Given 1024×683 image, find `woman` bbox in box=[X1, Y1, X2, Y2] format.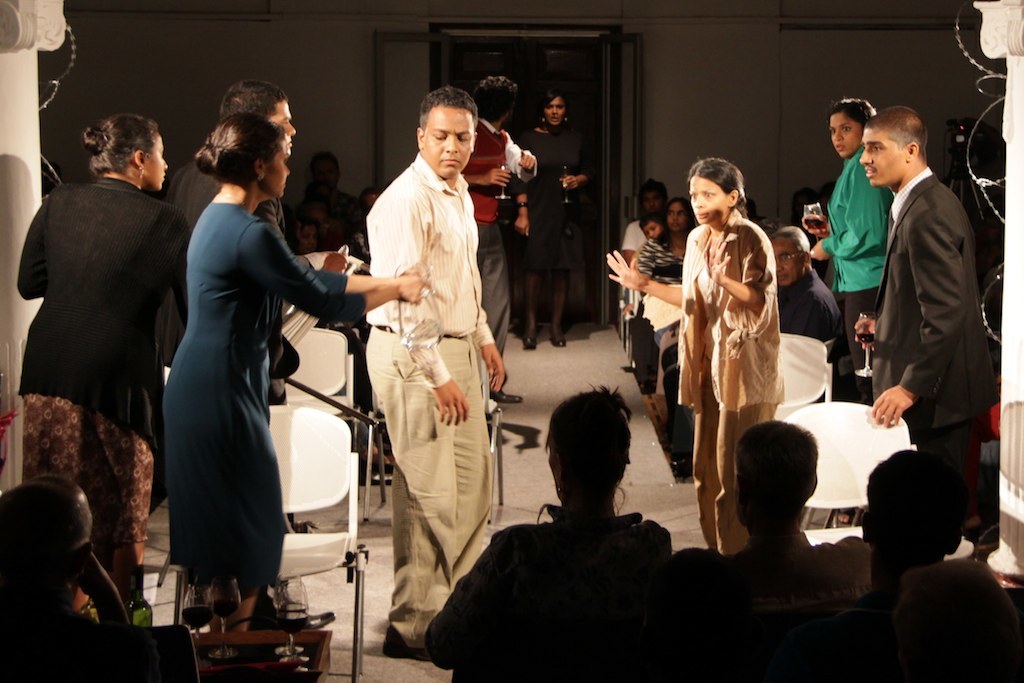
box=[640, 199, 693, 276].
